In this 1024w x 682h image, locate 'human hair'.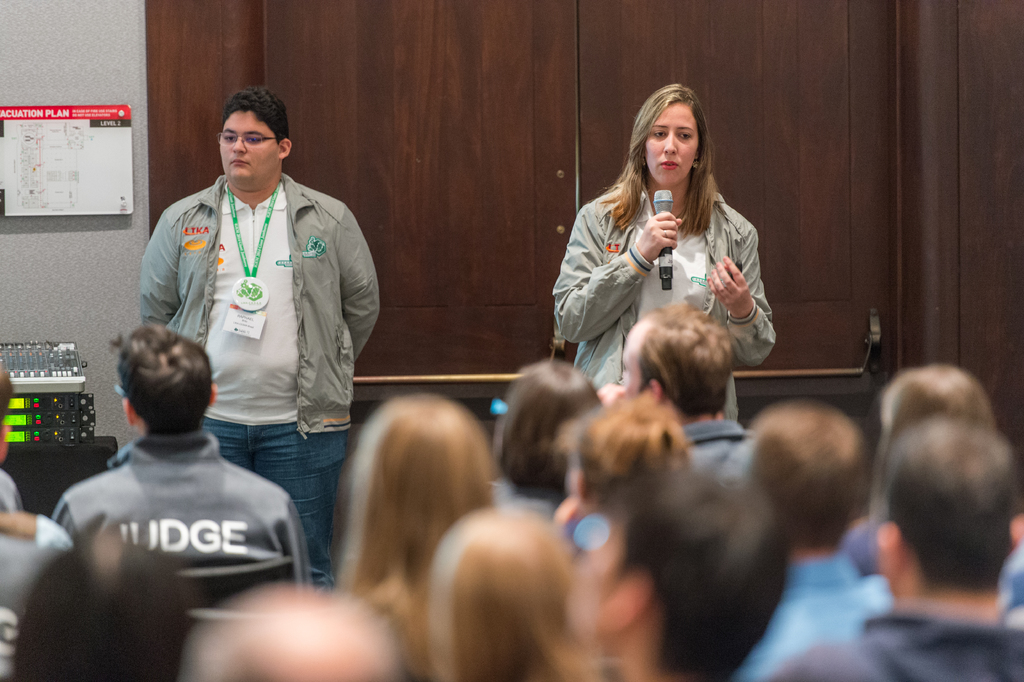
Bounding box: bbox=(218, 84, 289, 142).
